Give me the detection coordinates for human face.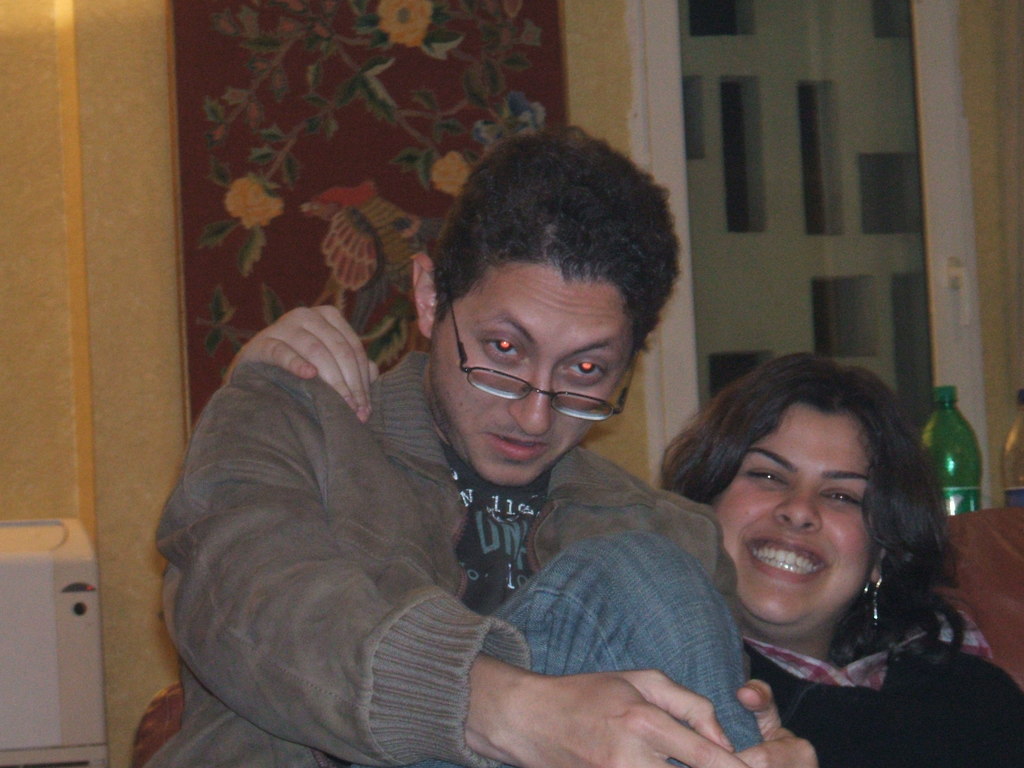
box=[706, 407, 883, 632].
